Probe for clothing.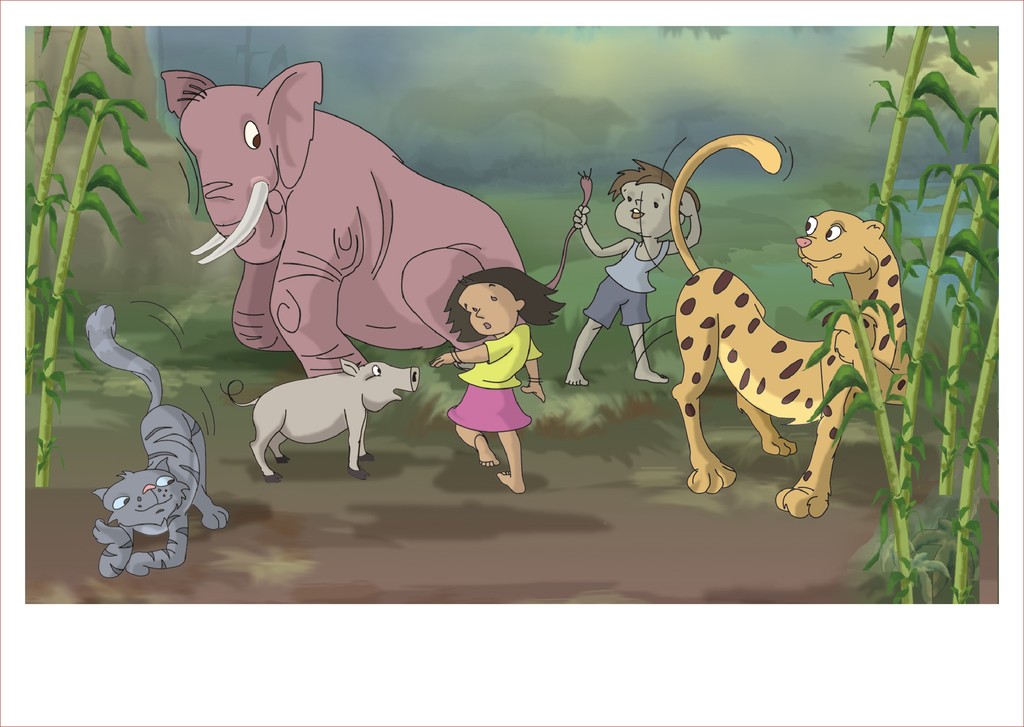
Probe result: 584:234:670:331.
